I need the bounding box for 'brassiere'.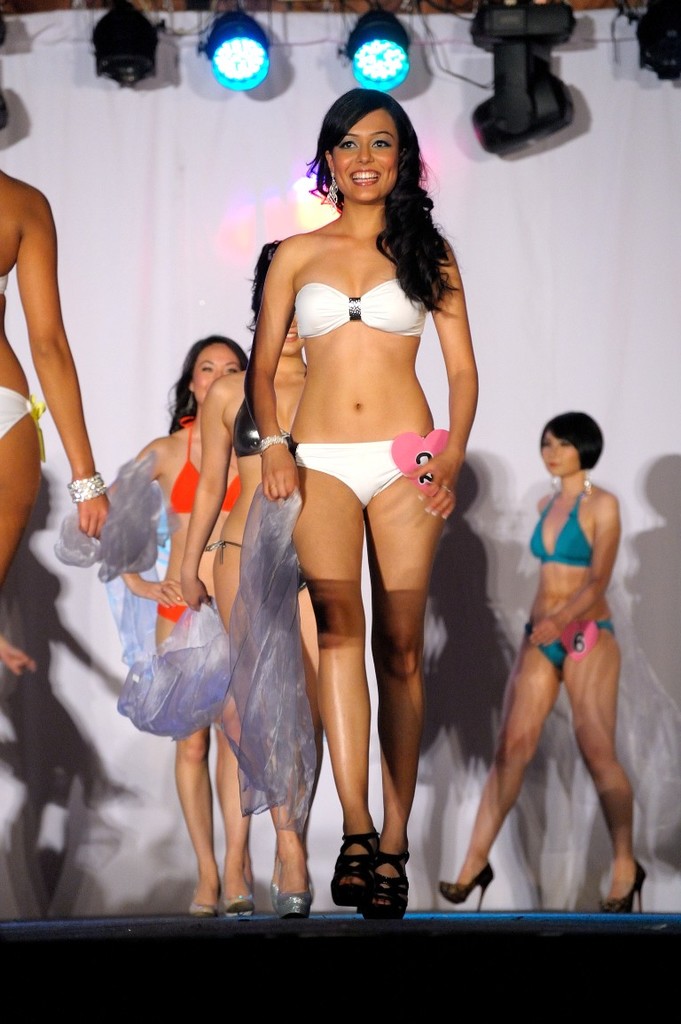
Here it is: [530, 487, 590, 567].
